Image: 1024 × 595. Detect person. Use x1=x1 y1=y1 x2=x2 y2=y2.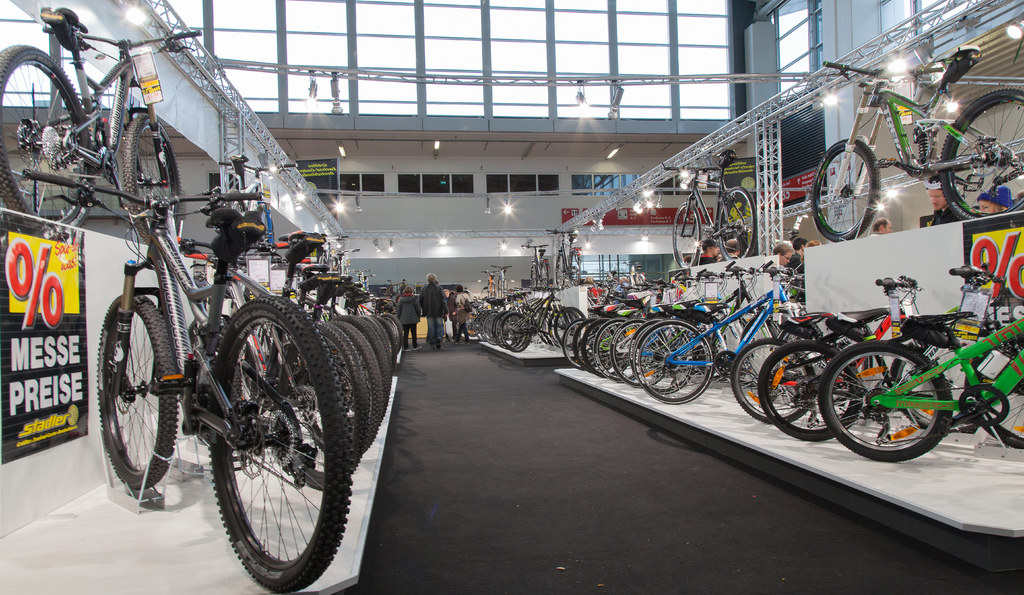
x1=408 y1=282 x2=457 y2=355.
